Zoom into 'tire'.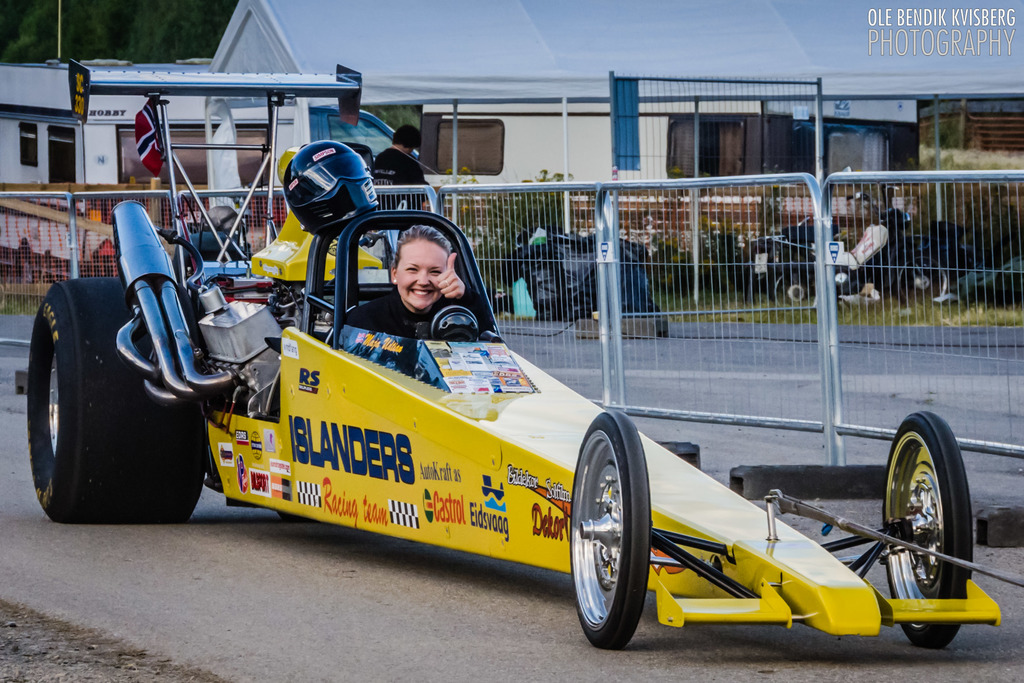
Zoom target: select_region(34, 276, 187, 532).
